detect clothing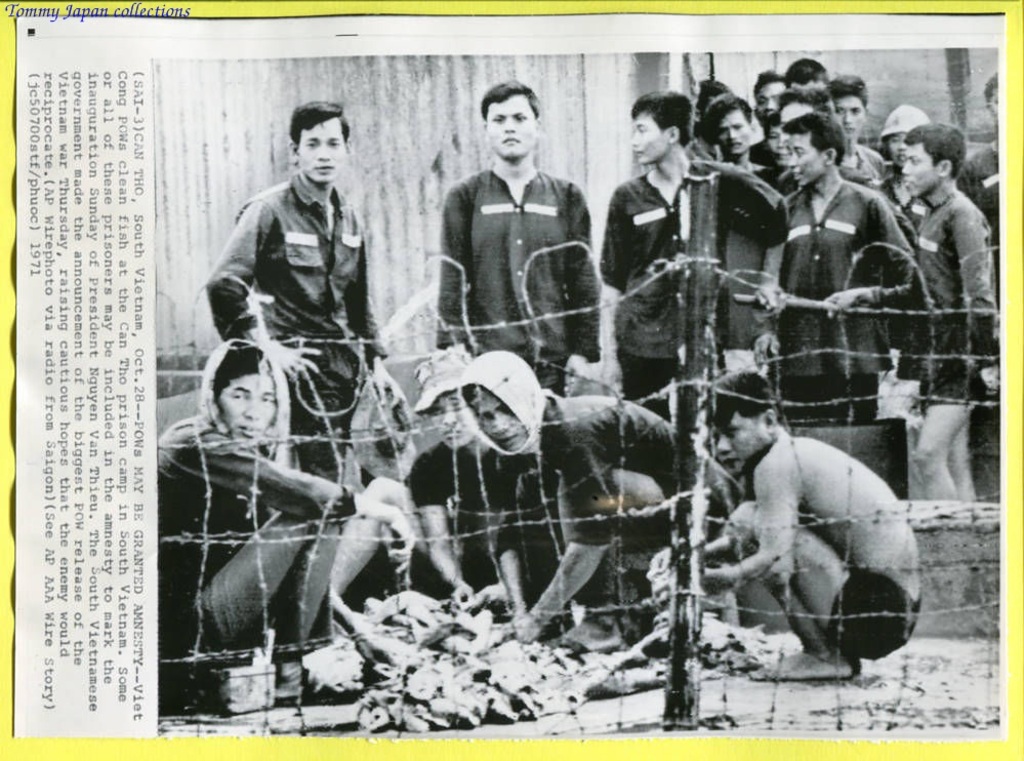
x1=829 y1=144 x2=896 y2=184
